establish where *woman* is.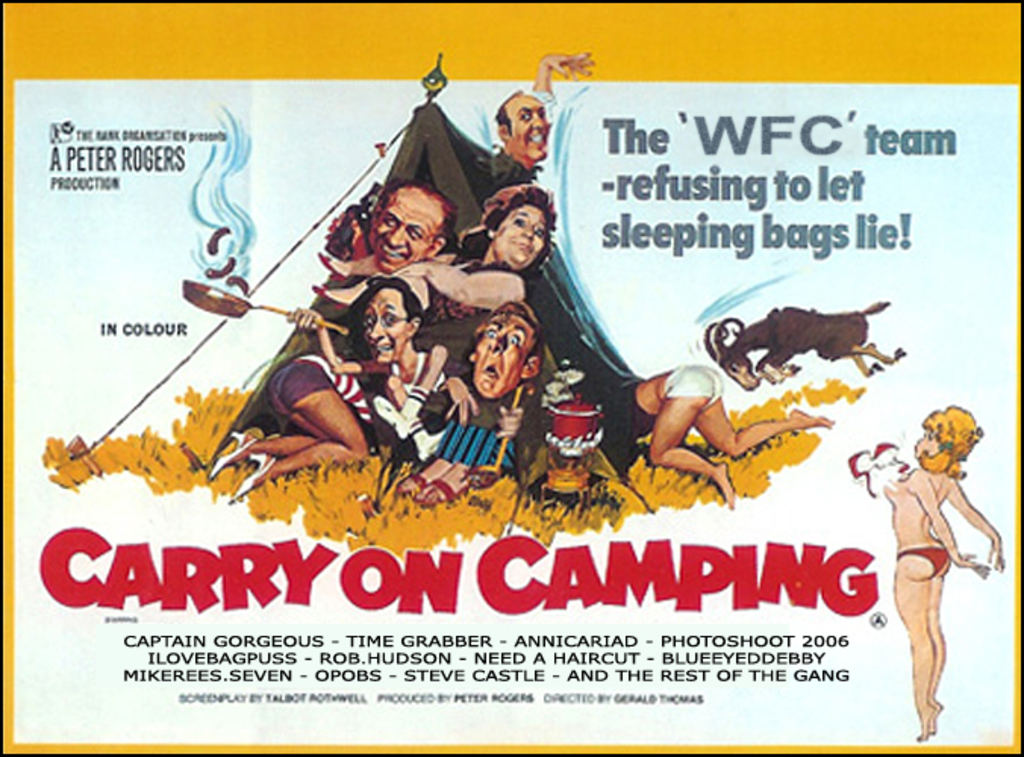
Established at box(208, 354, 383, 506).
